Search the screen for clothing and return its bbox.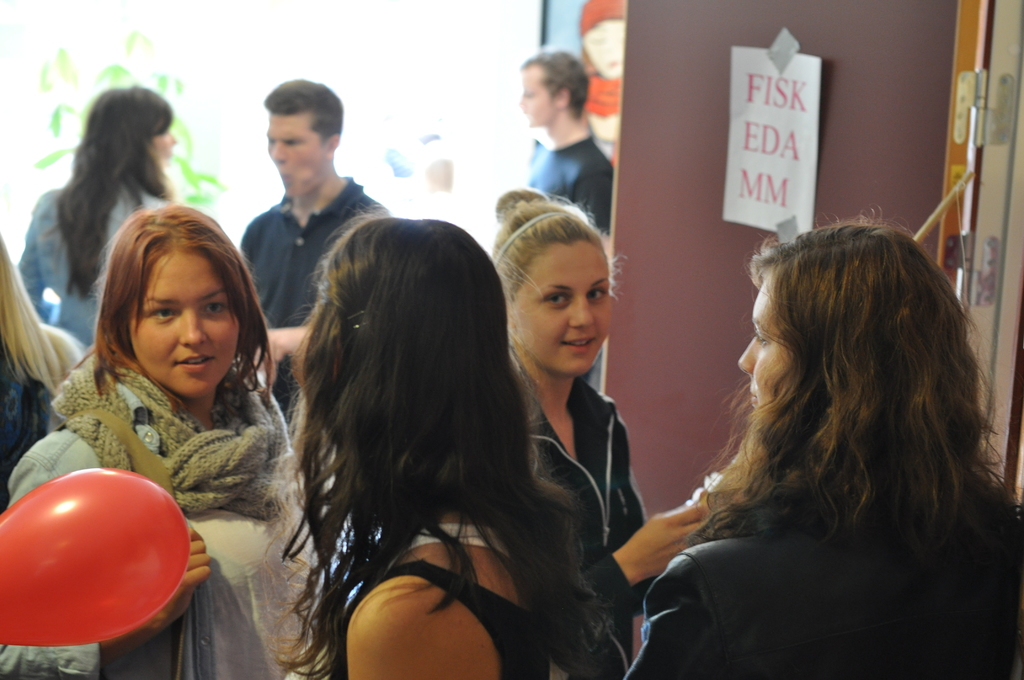
Found: <box>19,182,168,348</box>.
